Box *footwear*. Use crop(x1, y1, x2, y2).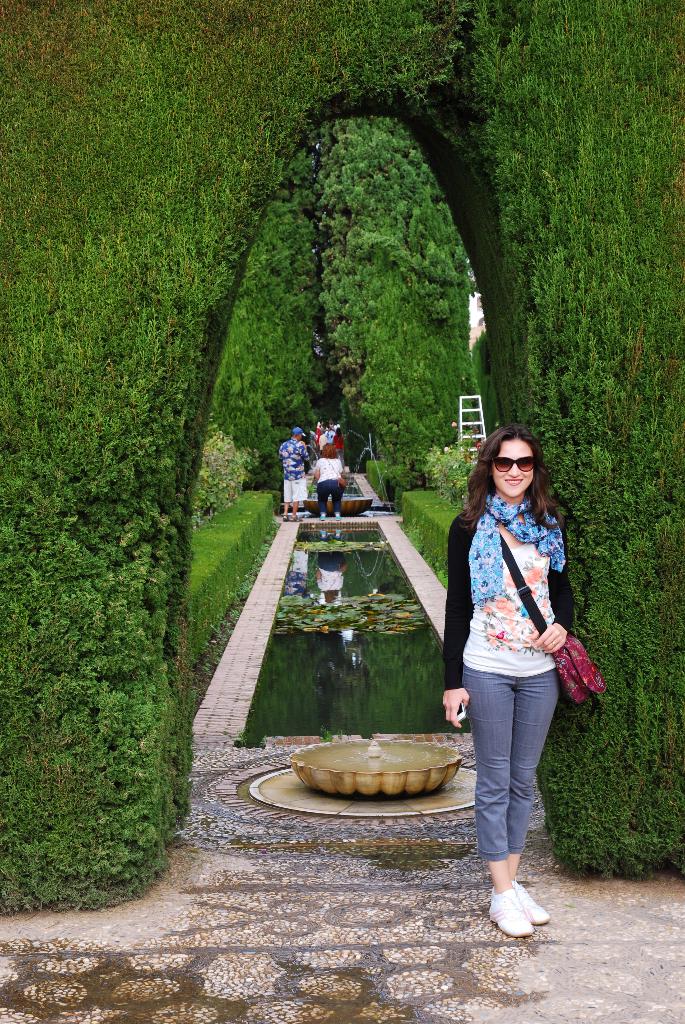
crop(507, 876, 556, 929).
